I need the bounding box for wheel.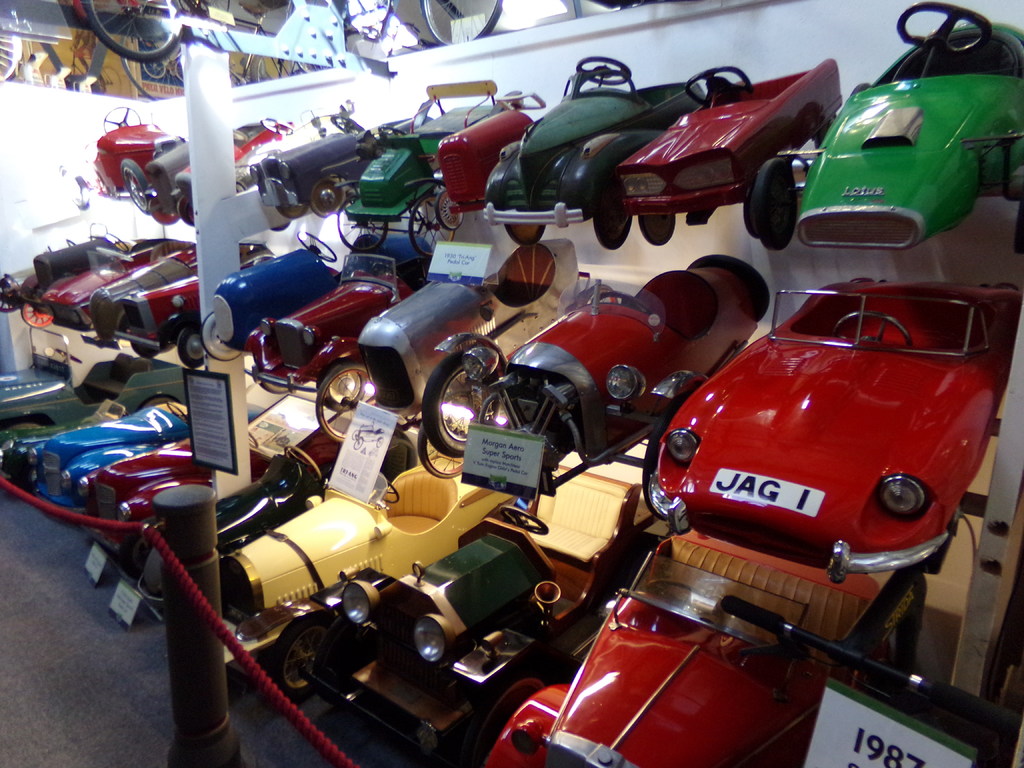
Here it is: [left=0, top=35, right=22, bottom=79].
